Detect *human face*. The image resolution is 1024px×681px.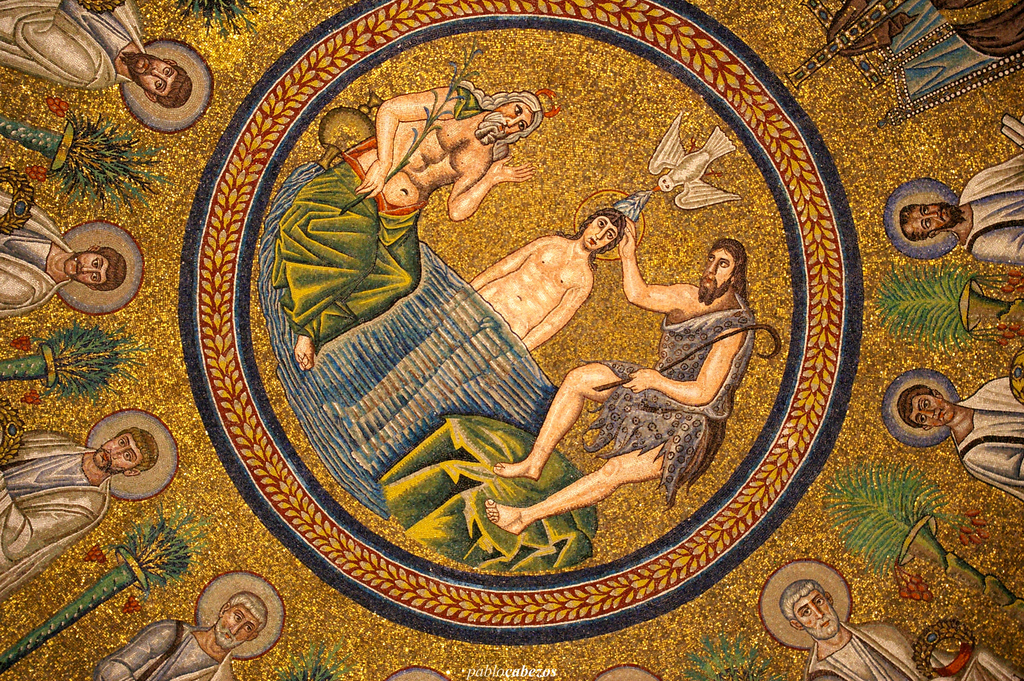
rect(908, 198, 961, 239).
